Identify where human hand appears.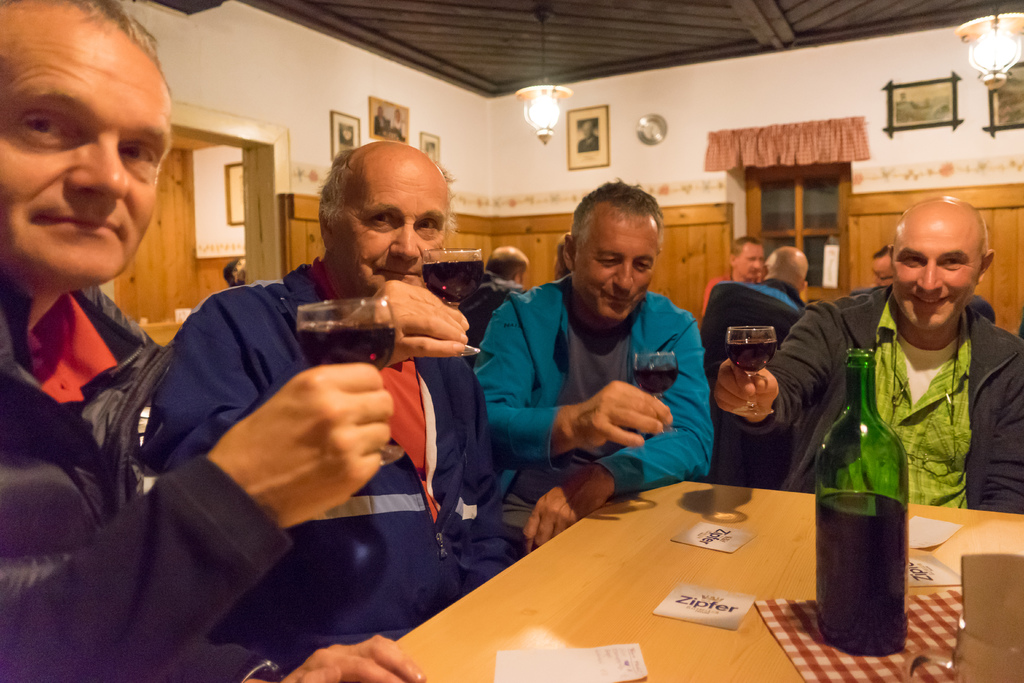
Appears at [left=518, top=466, right=609, bottom=557].
